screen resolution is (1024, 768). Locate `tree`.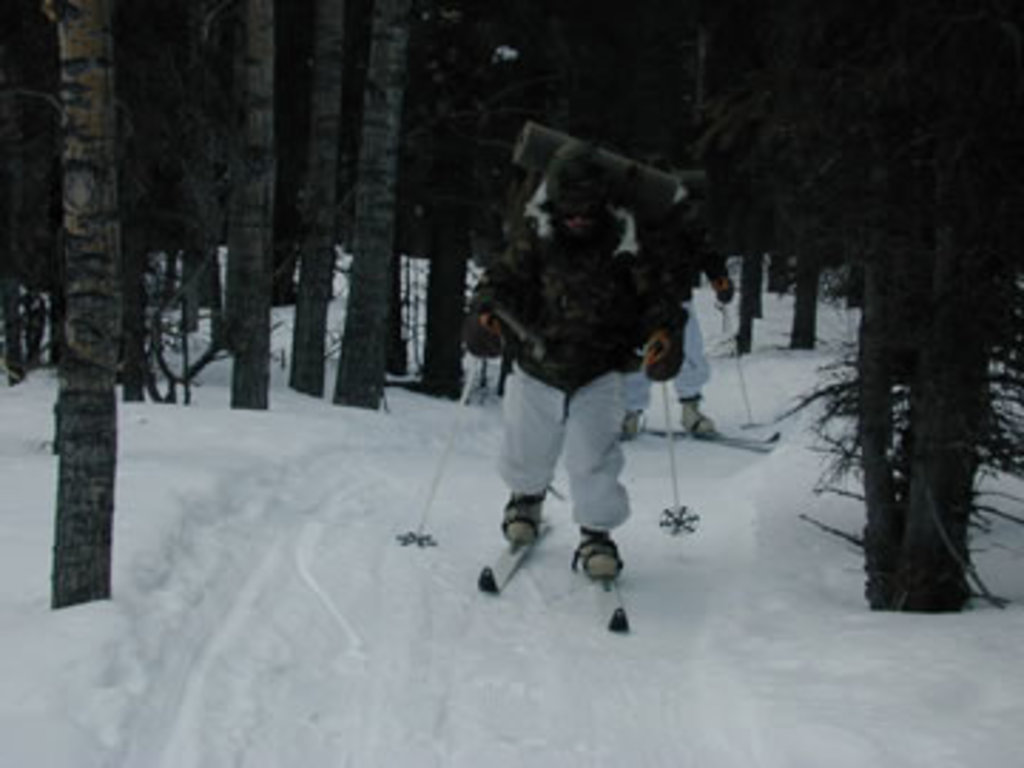
714:0:828:367.
